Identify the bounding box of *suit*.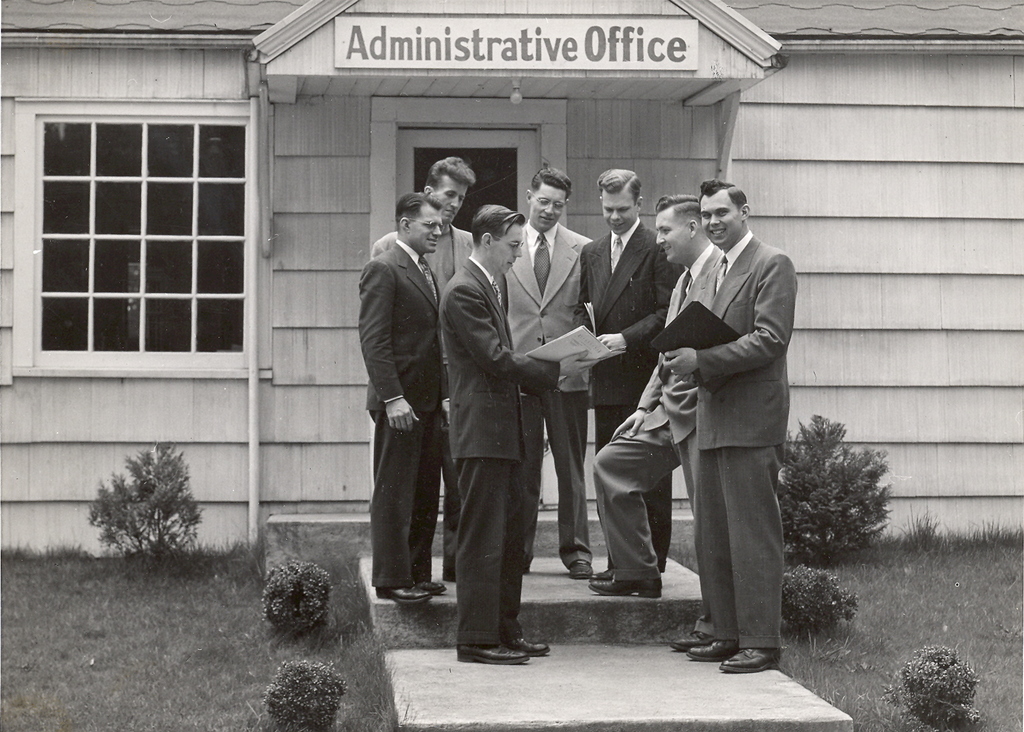
l=592, t=246, r=724, b=577.
